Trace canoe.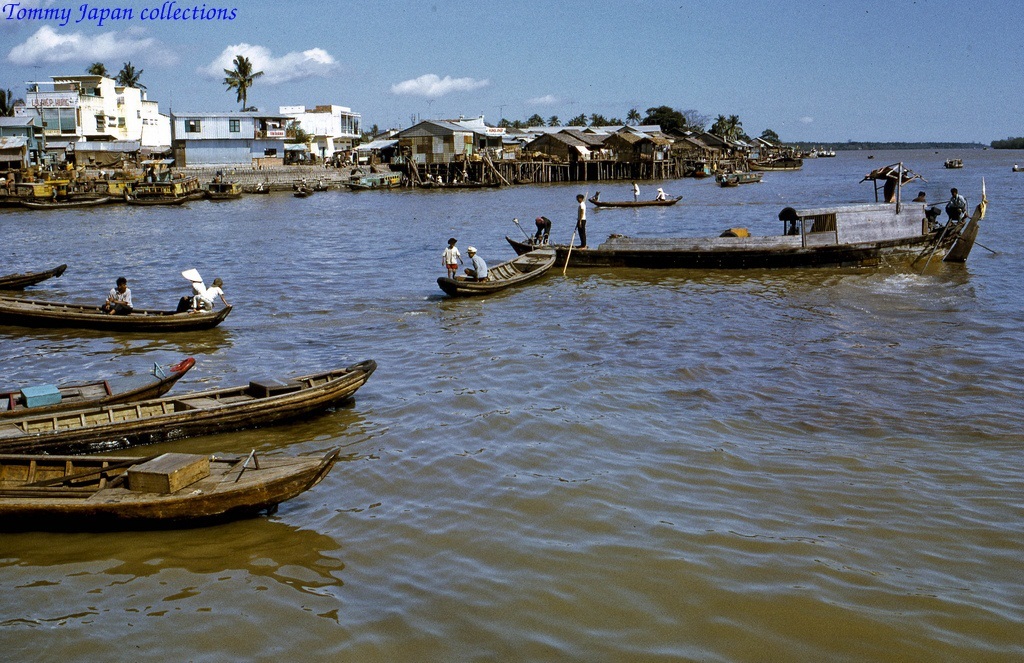
Traced to <bbox>0, 359, 381, 432</bbox>.
